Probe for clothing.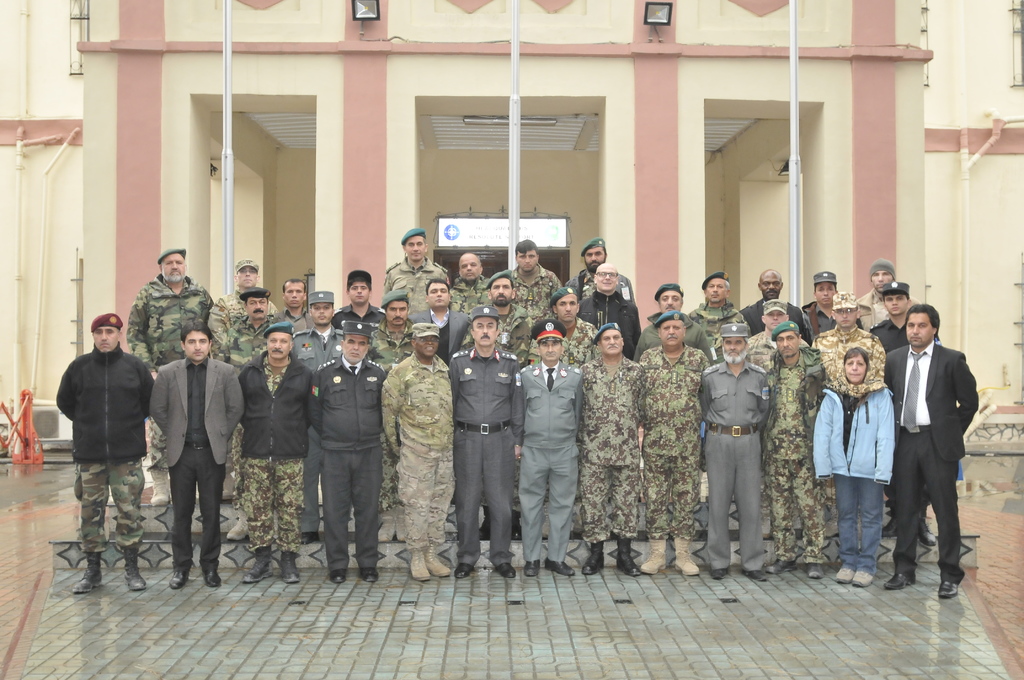
Probe result: [800,295,854,344].
